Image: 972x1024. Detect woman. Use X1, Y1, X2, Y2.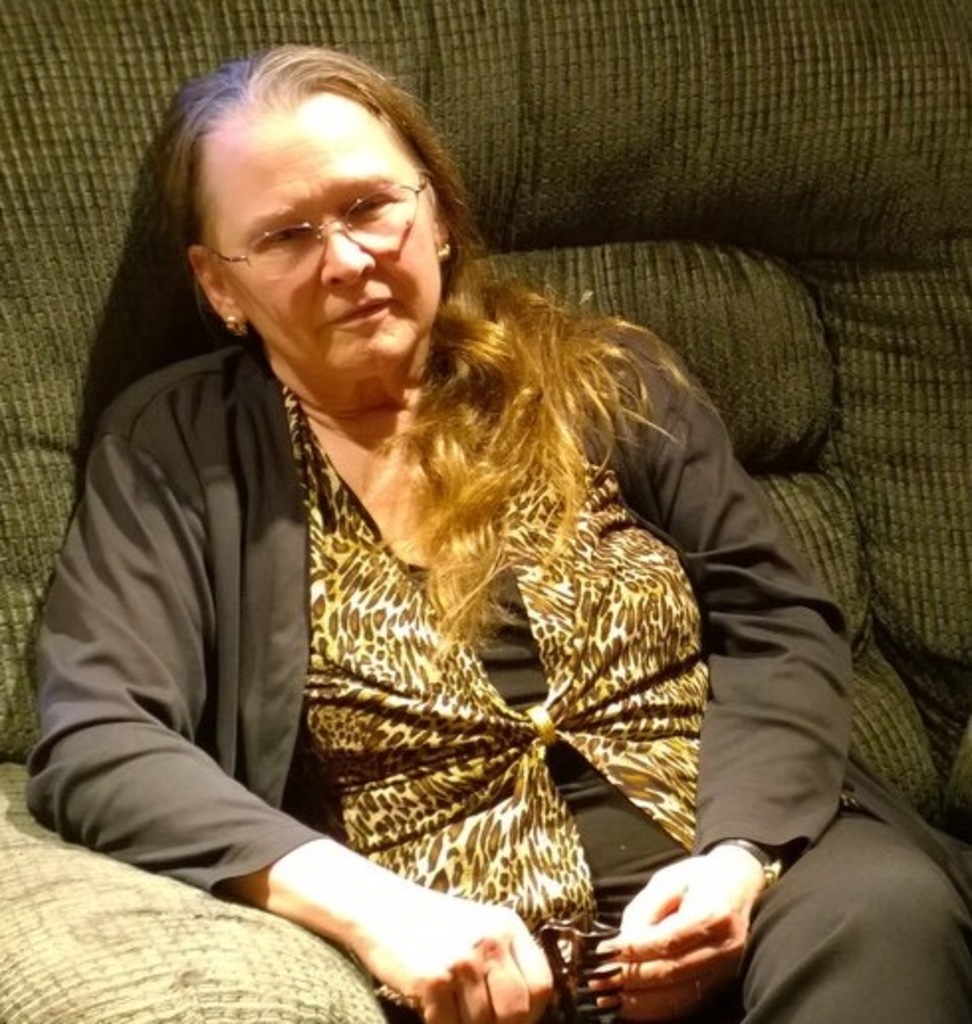
18, 42, 970, 1022.
